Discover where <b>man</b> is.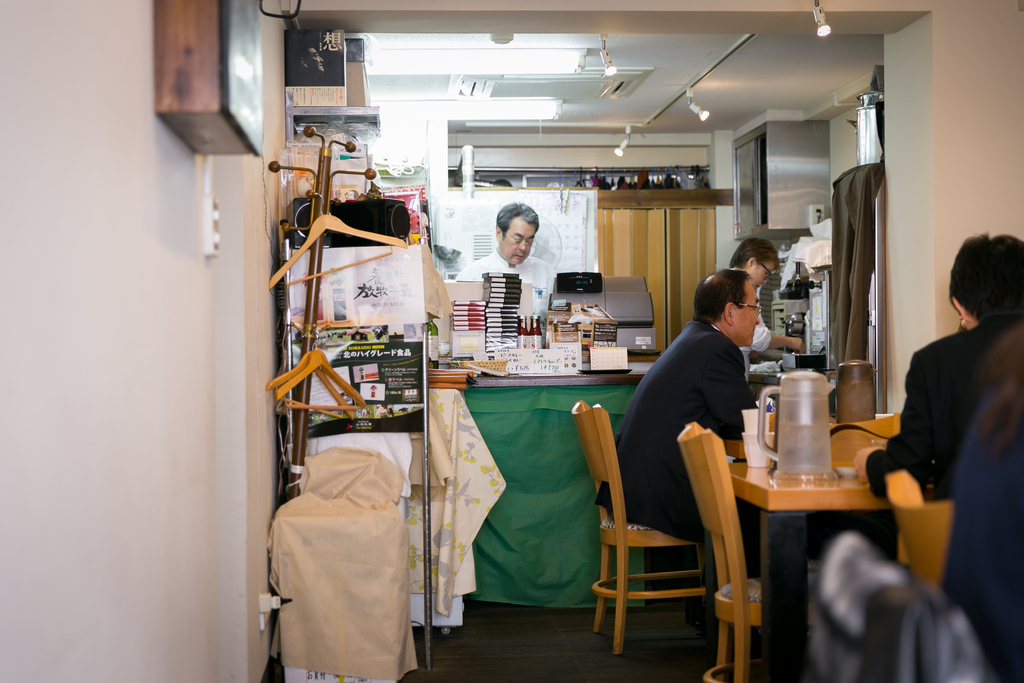
Discovered at [609,252,792,616].
